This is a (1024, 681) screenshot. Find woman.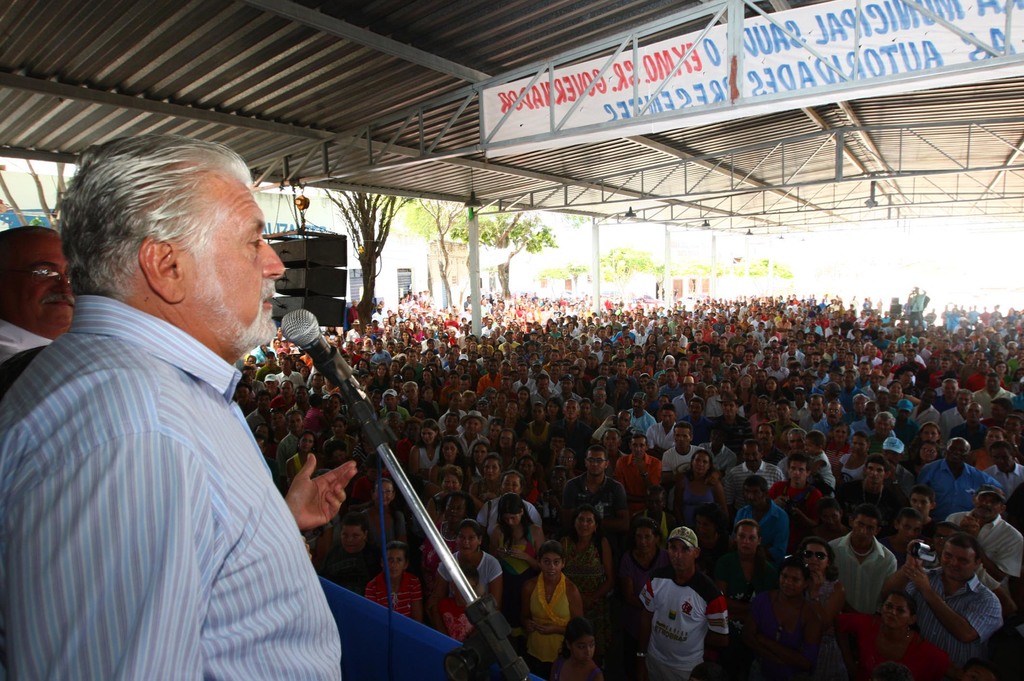
Bounding box: l=346, t=476, r=408, b=546.
